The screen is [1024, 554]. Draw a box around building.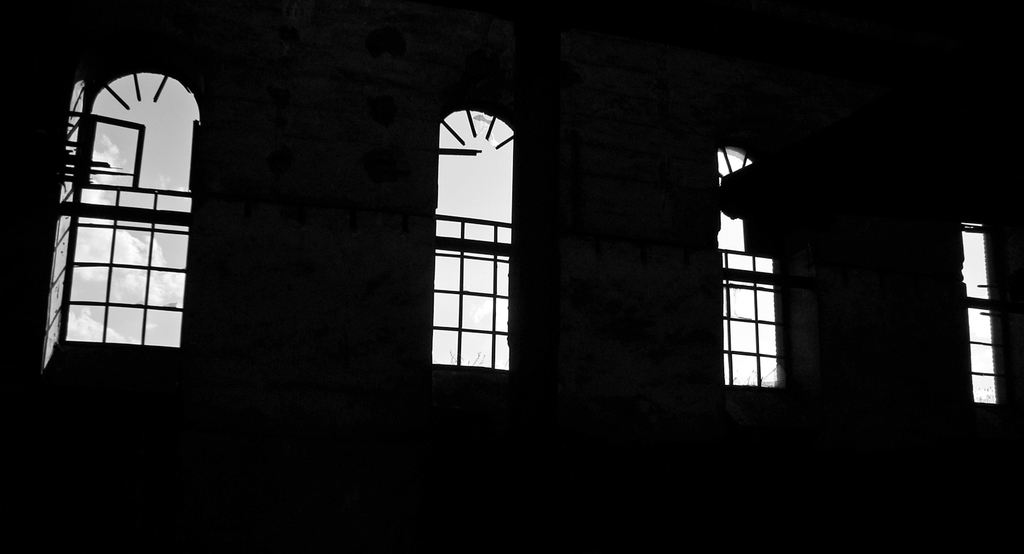
bbox=(0, 0, 1023, 553).
